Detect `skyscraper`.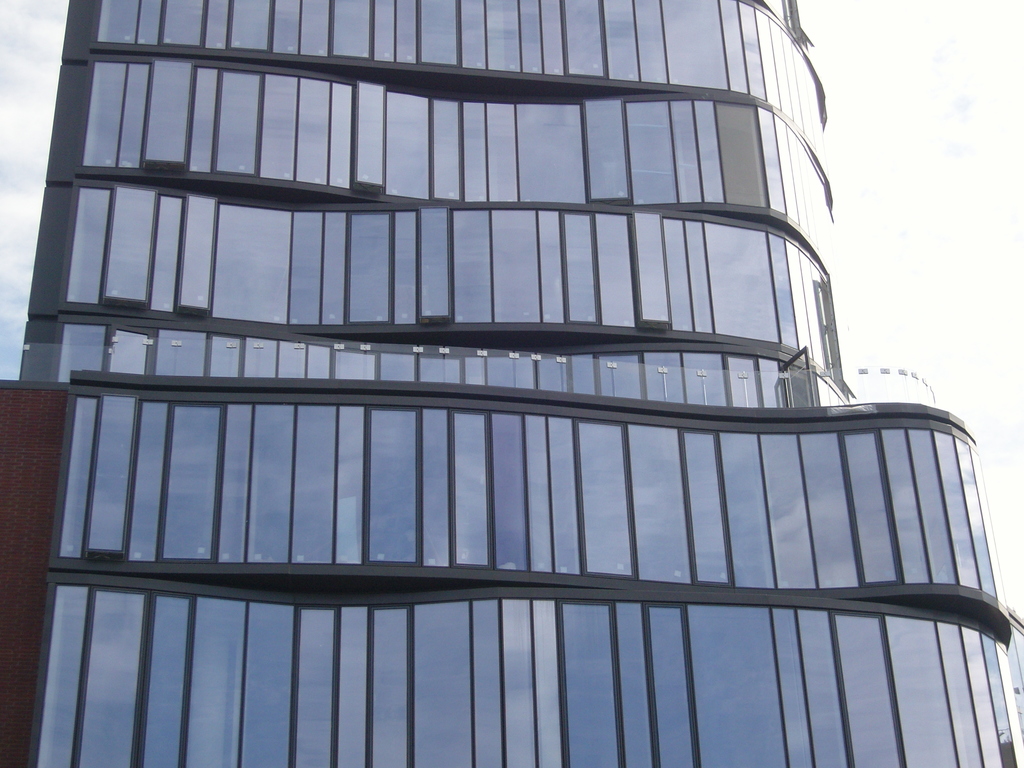
Detected at <bbox>0, 26, 989, 763</bbox>.
